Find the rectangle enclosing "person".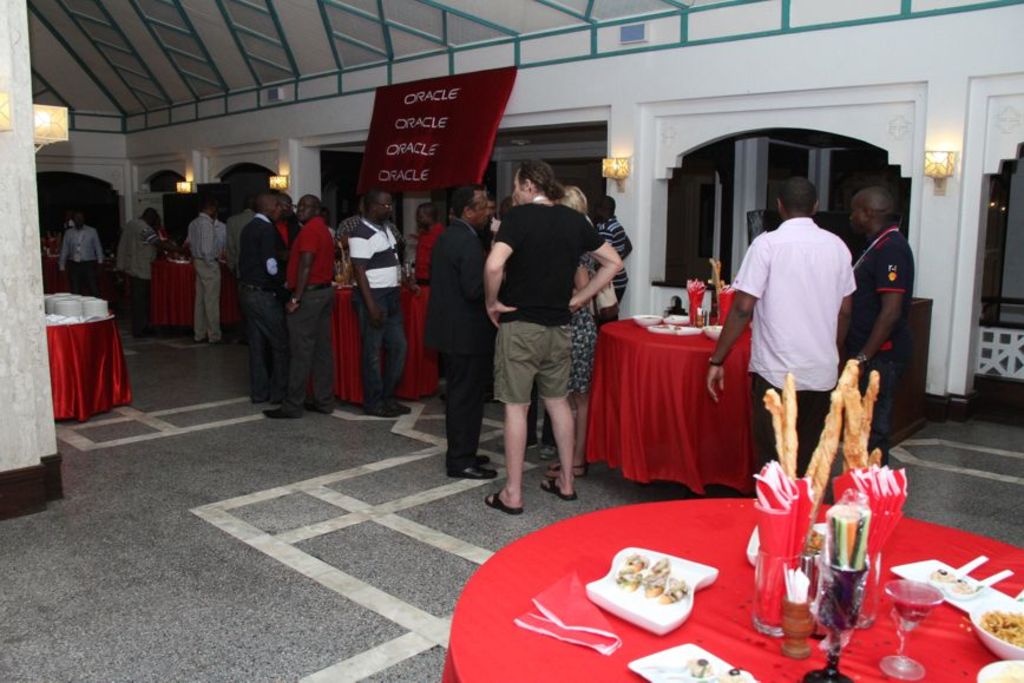
box=[842, 186, 913, 475].
